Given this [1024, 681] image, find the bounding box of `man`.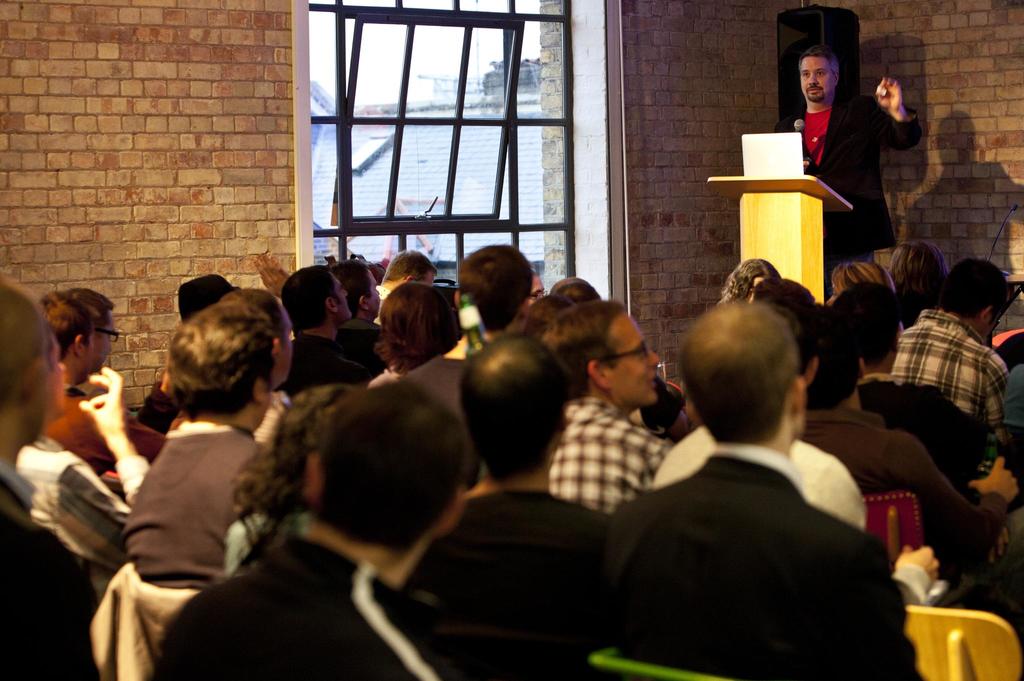
crop(615, 296, 932, 680).
